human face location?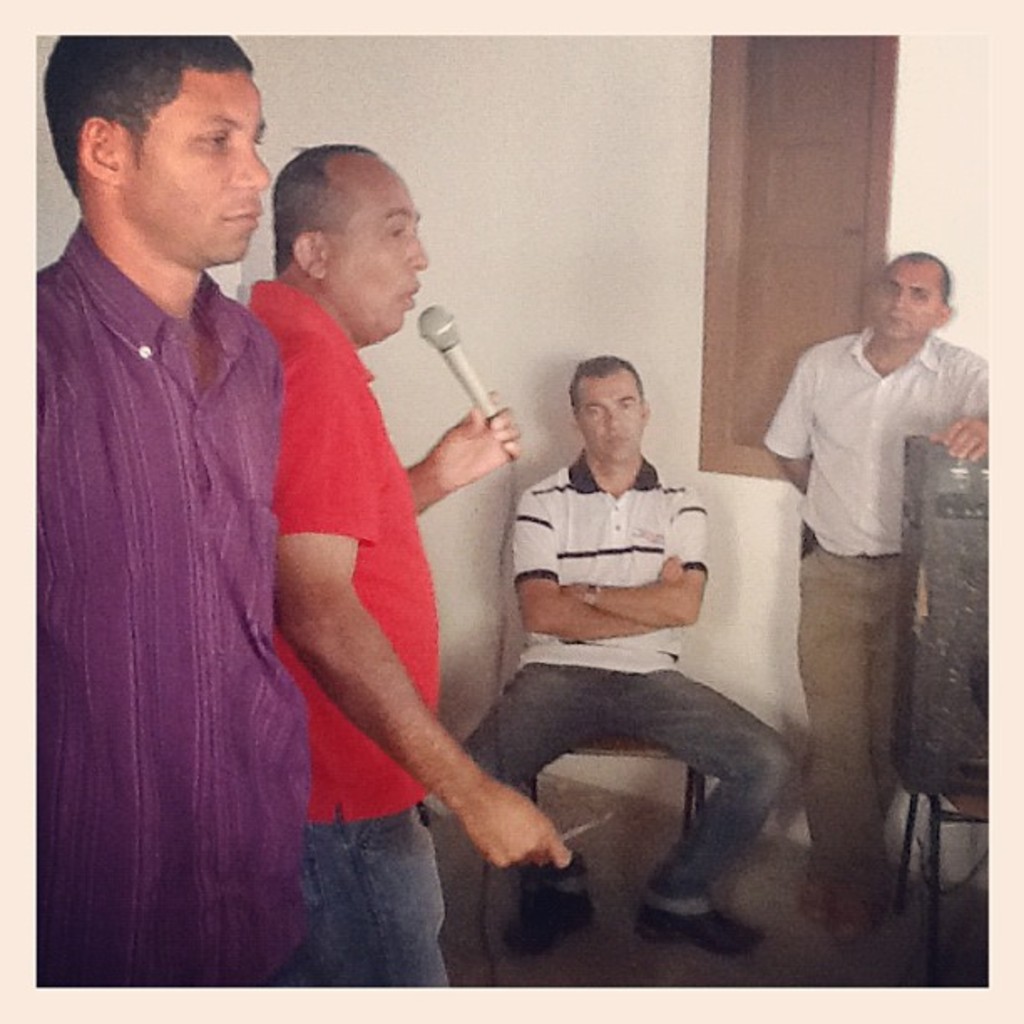
326 137 432 341
